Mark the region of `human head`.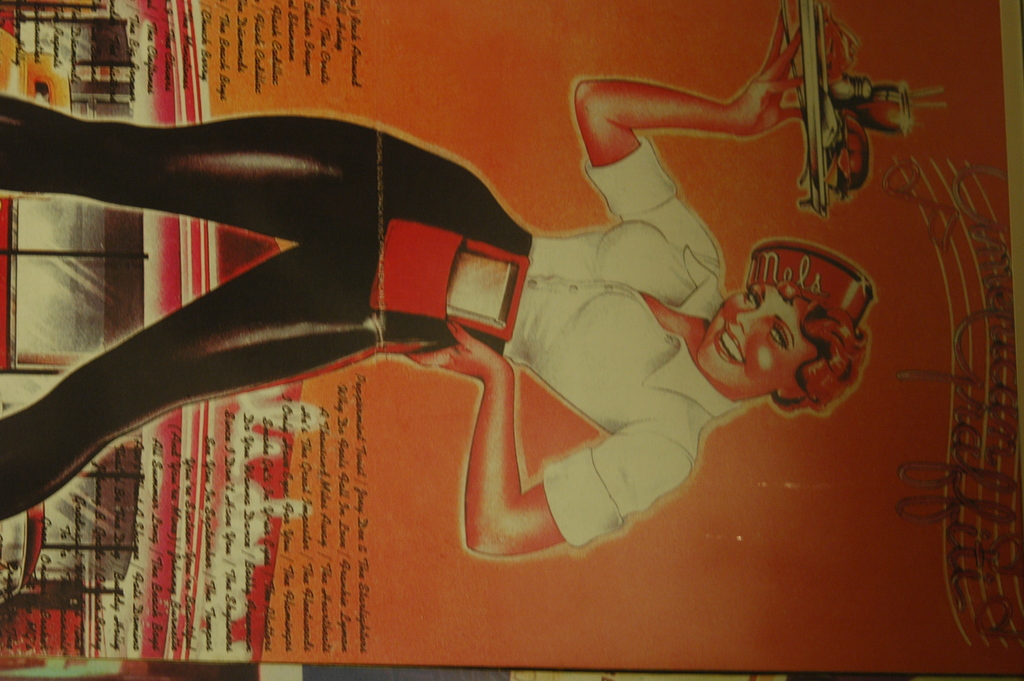
Region: pyautogui.locateOnScreen(701, 259, 886, 417).
